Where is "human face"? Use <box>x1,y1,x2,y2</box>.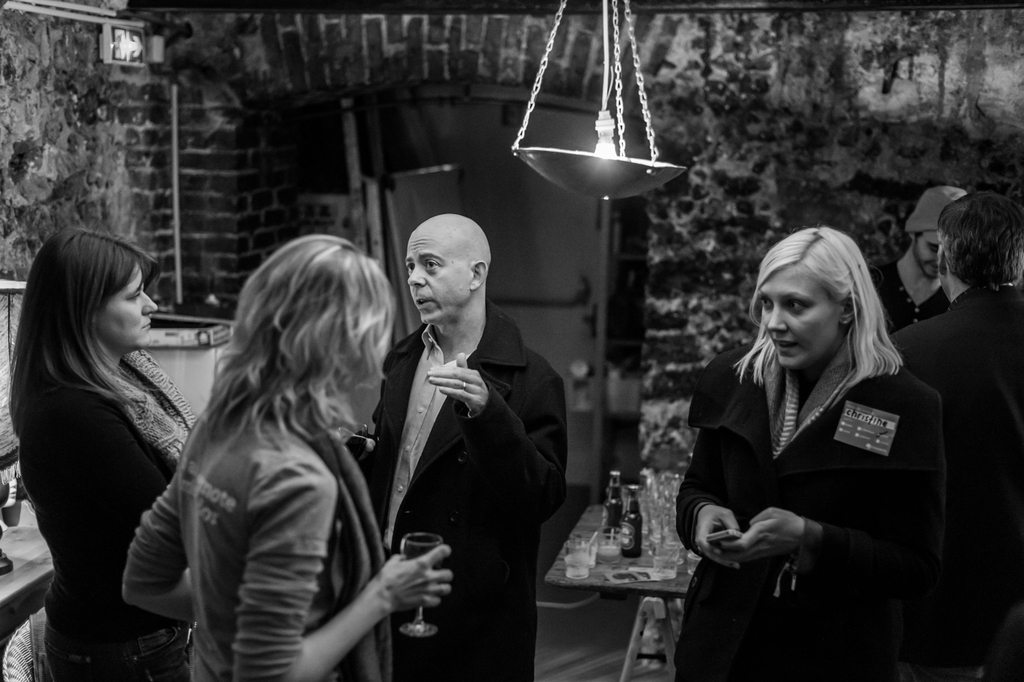
<box>913,229,940,278</box>.
